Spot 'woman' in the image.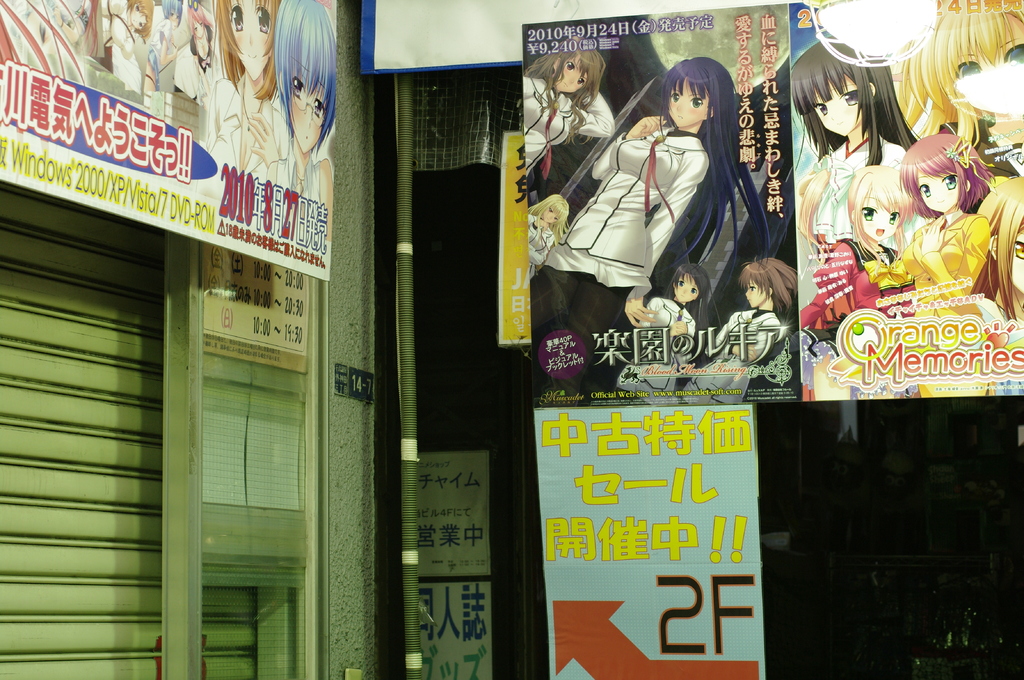
'woman' found at <box>609,264,710,399</box>.
